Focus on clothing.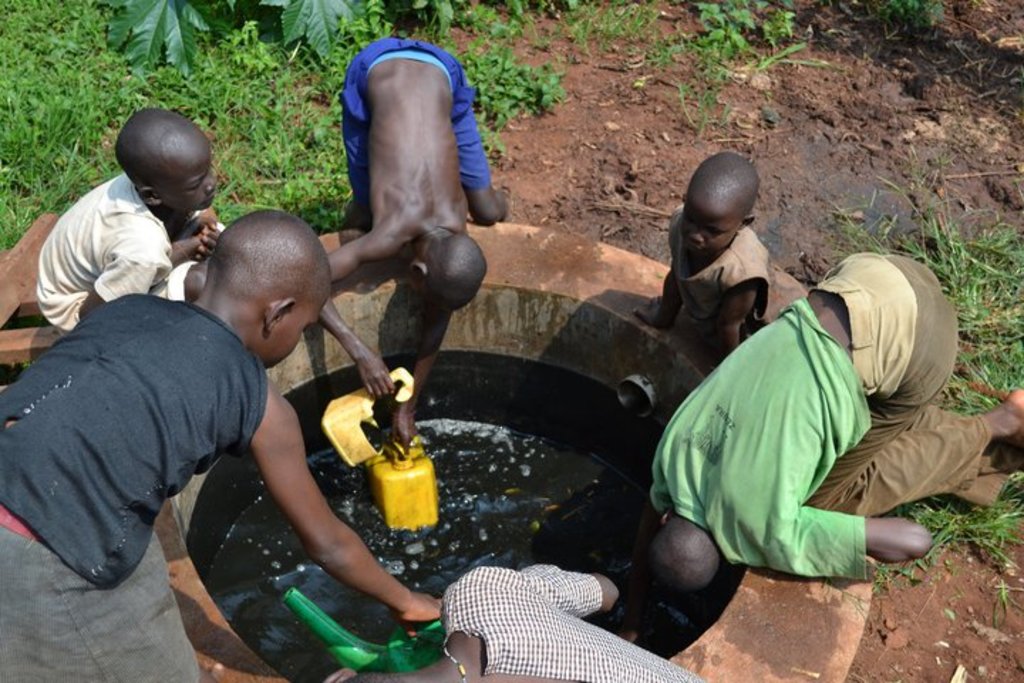
Focused at <box>657,221,777,356</box>.
